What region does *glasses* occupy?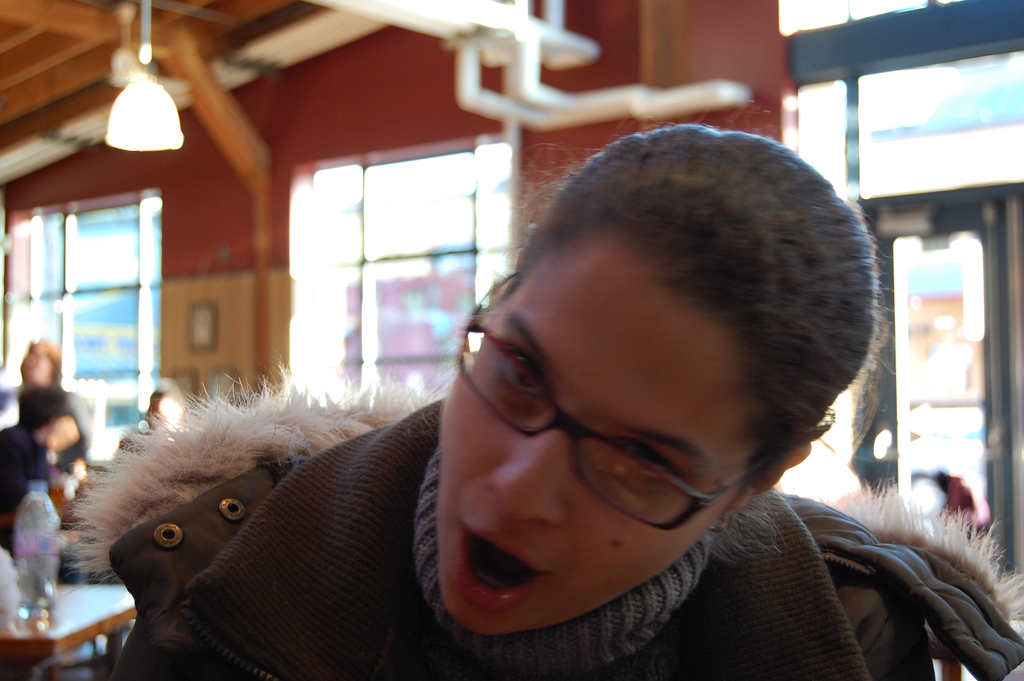
460,272,825,527.
